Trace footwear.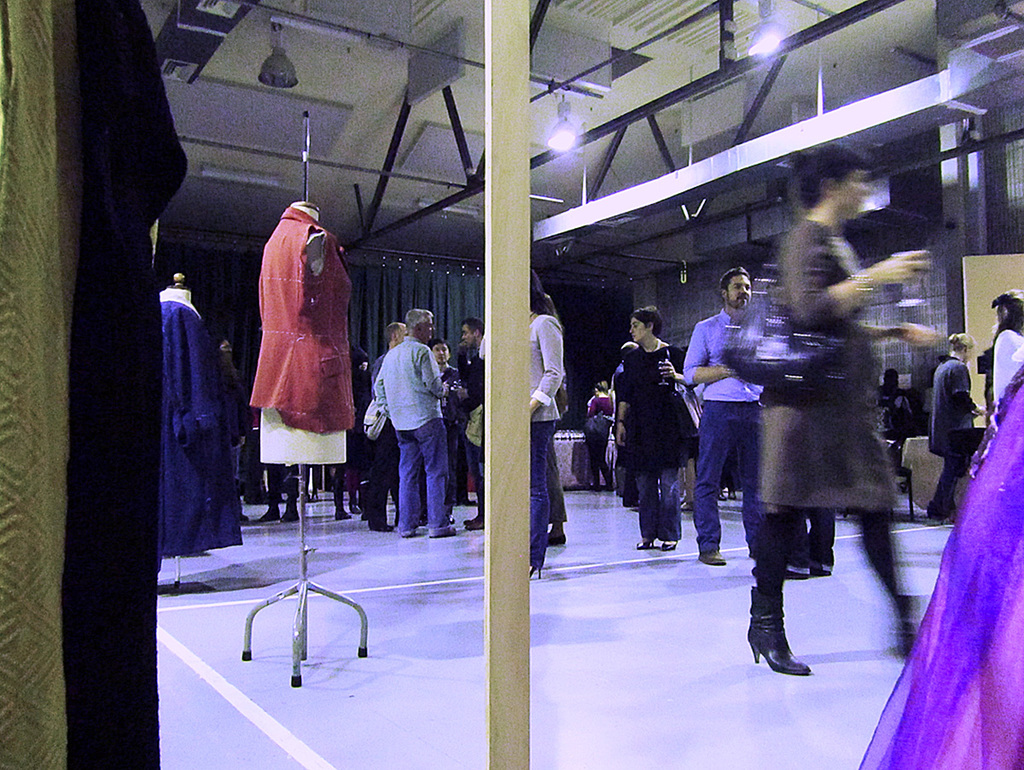
Traced to x1=887, y1=595, x2=914, y2=668.
